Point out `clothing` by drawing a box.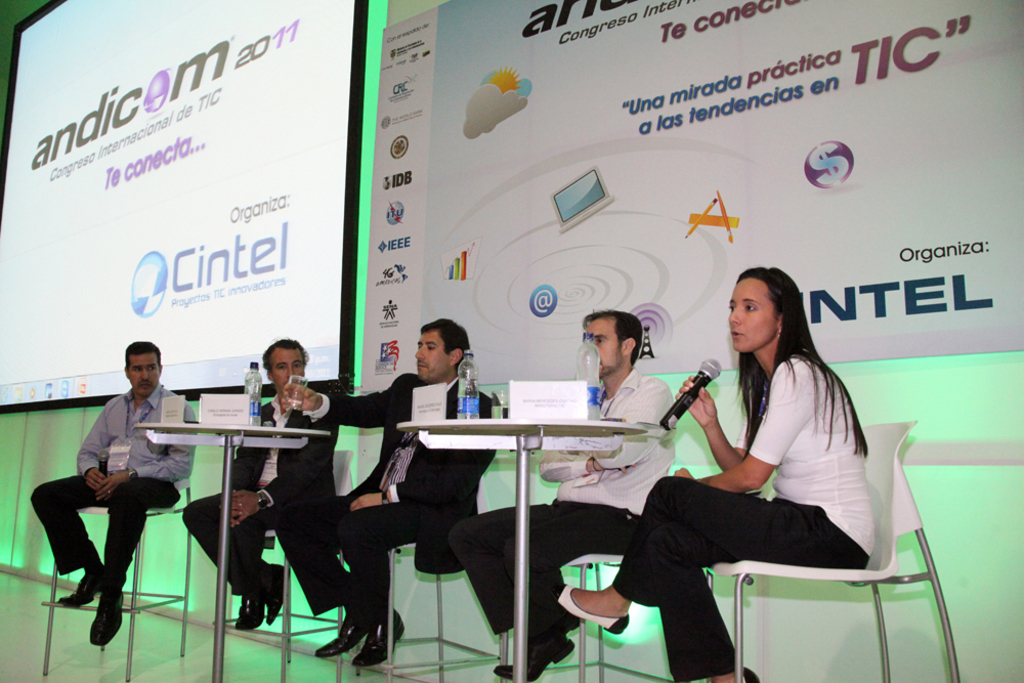
l=32, t=383, r=202, b=593.
